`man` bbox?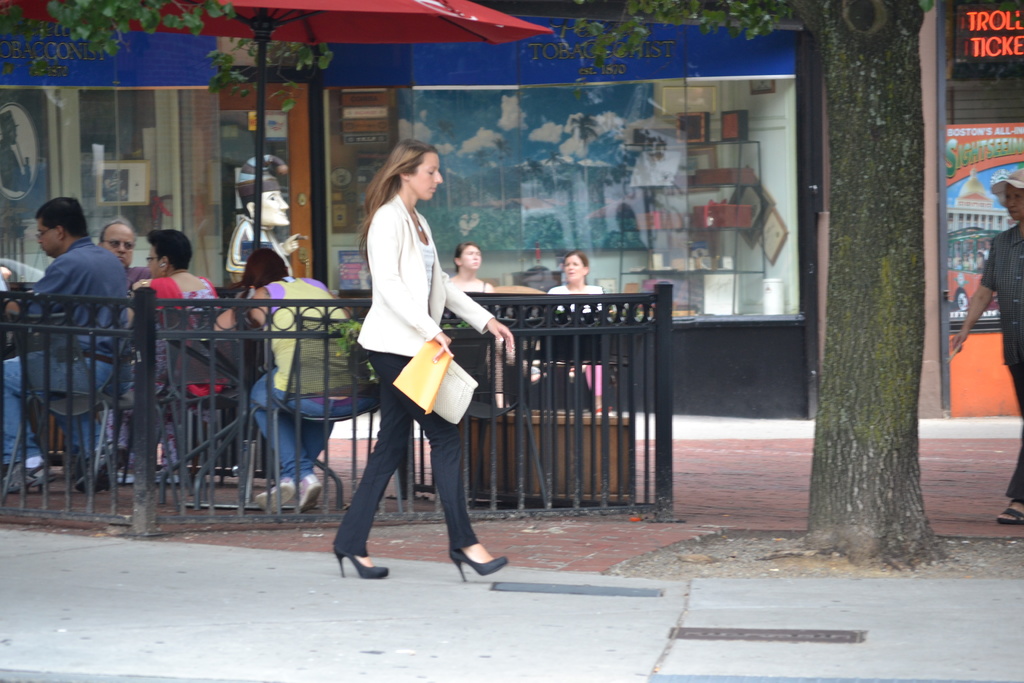
x1=94, y1=220, x2=154, y2=287
